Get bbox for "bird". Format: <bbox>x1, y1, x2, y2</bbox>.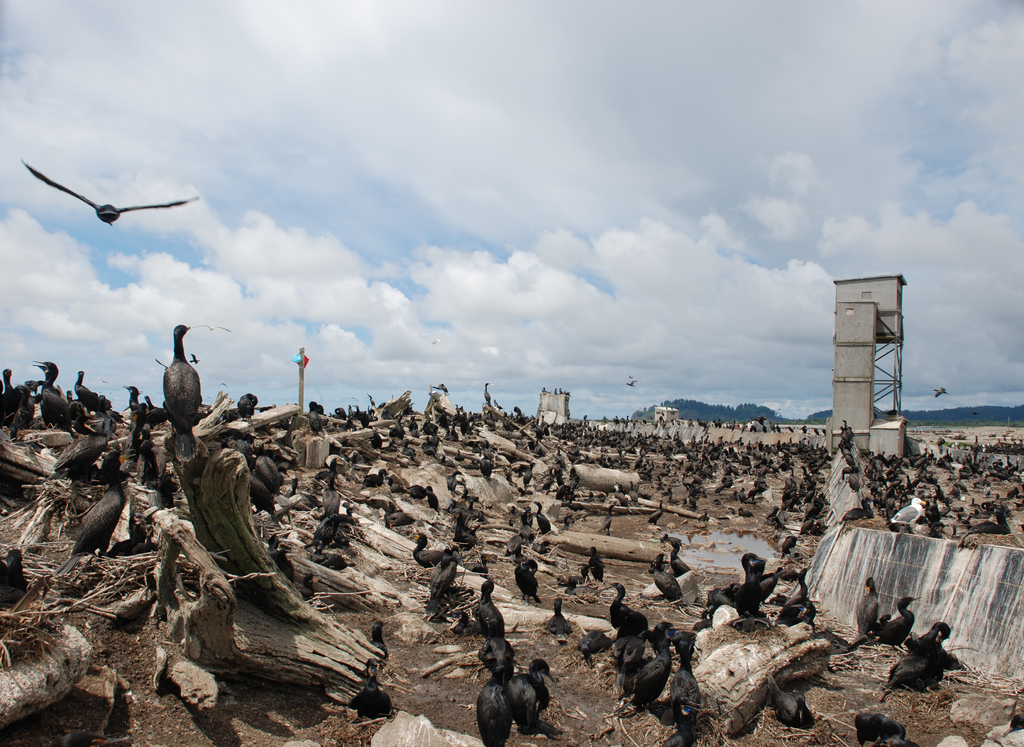
<bbox>78, 362, 99, 409</bbox>.
